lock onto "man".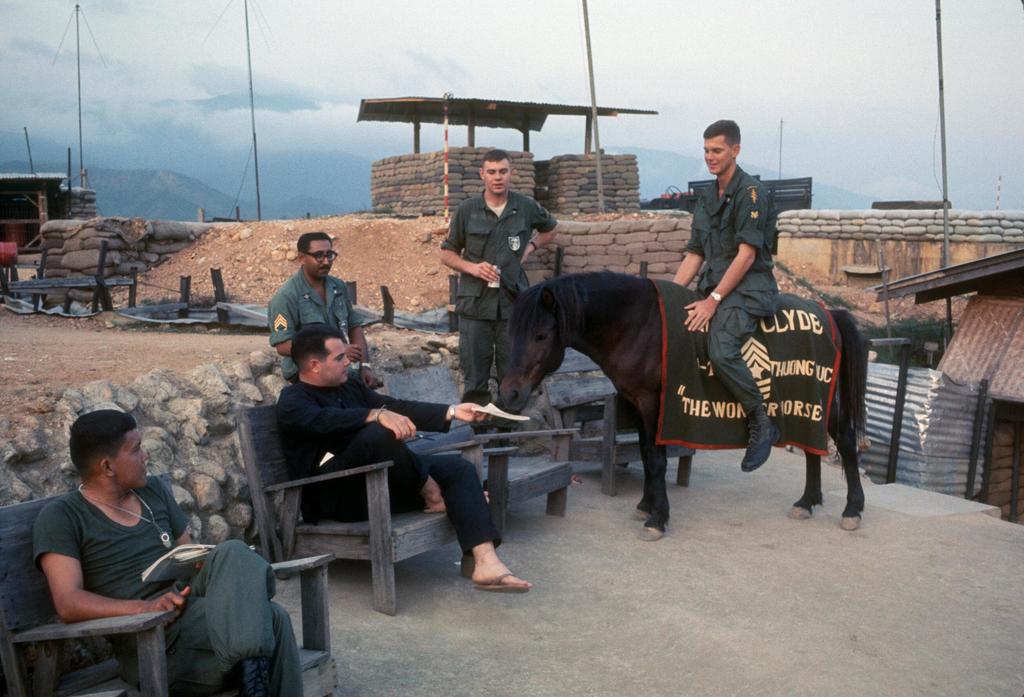
Locked: [x1=438, y1=147, x2=558, y2=443].
